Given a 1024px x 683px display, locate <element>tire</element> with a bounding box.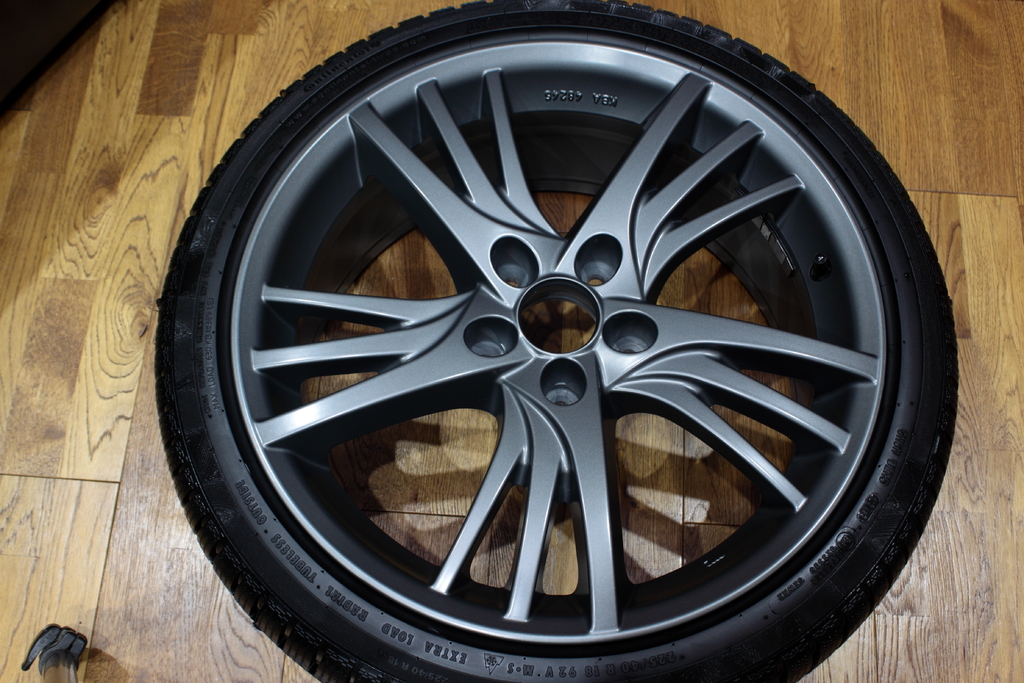
Located: <box>158,0,956,682</box>.
